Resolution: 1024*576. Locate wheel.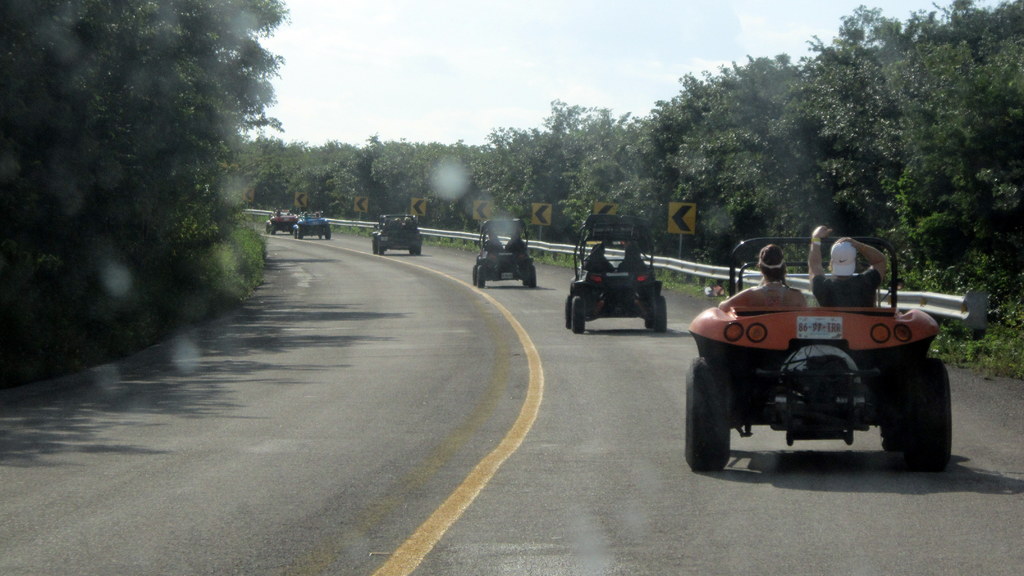
detection(372, 236, 383, 251).
